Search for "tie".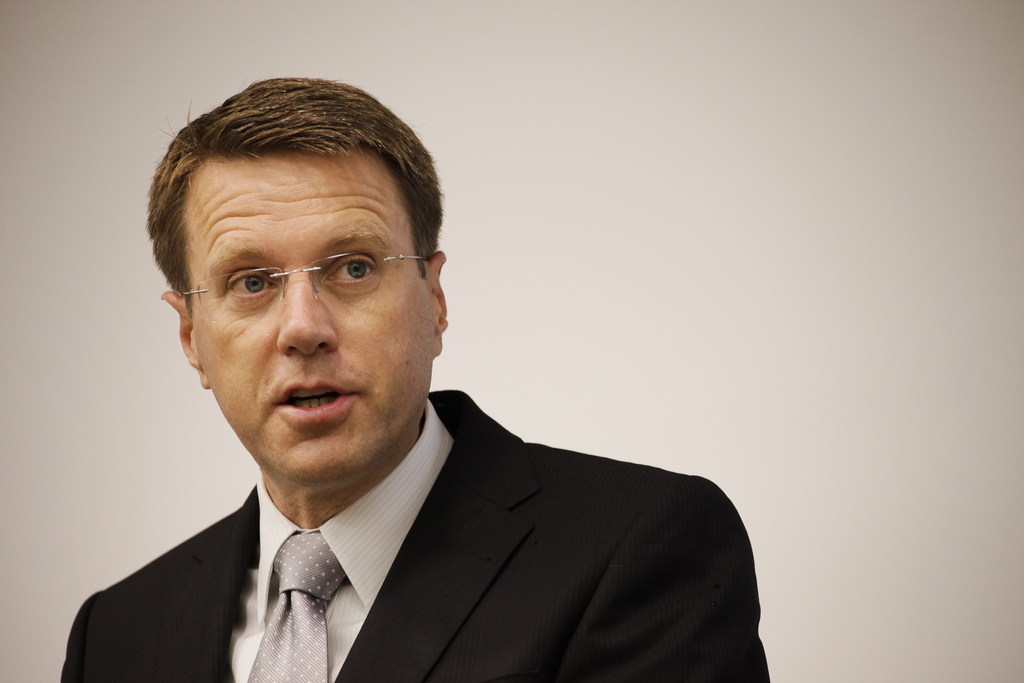
Found at Rect(241, 525, 349, 682).
